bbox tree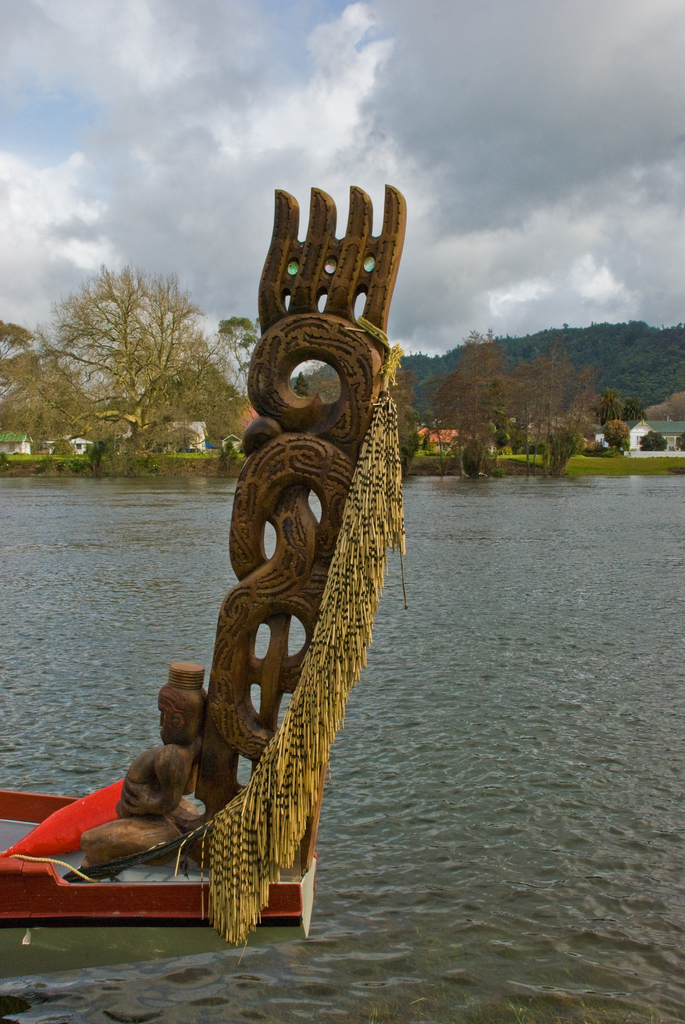
box=[38, 239, 214, 456]
